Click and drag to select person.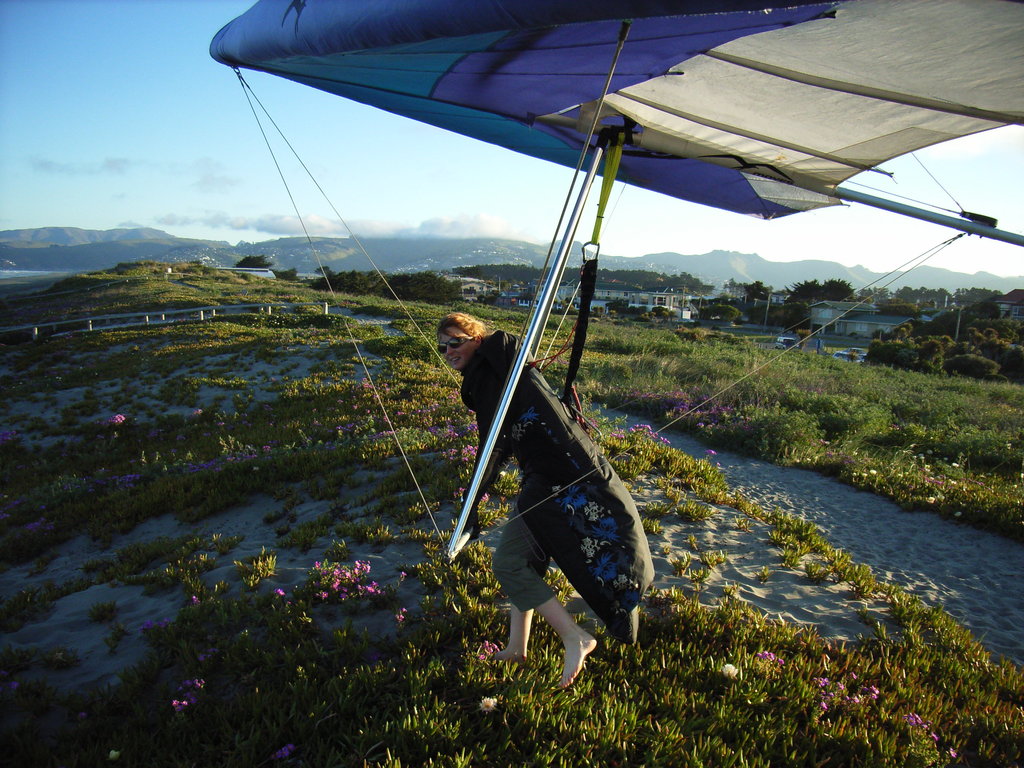
Selection: bbox(442, 307, 656, 691).
